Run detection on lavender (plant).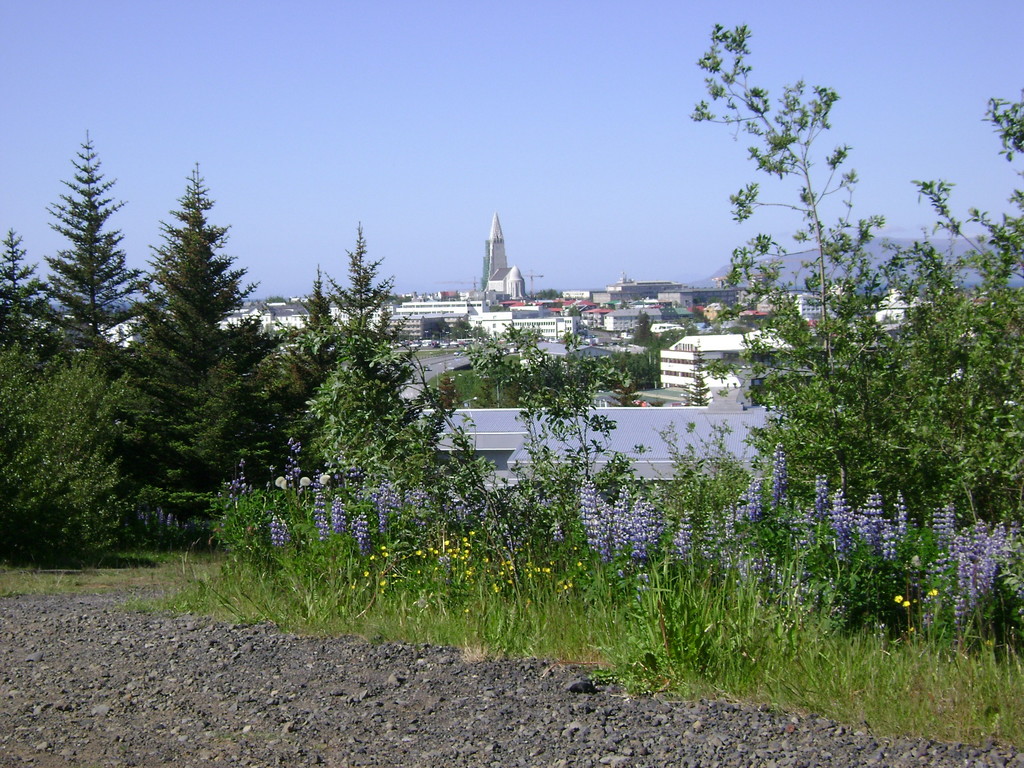
Result: 376:484:403:540.
